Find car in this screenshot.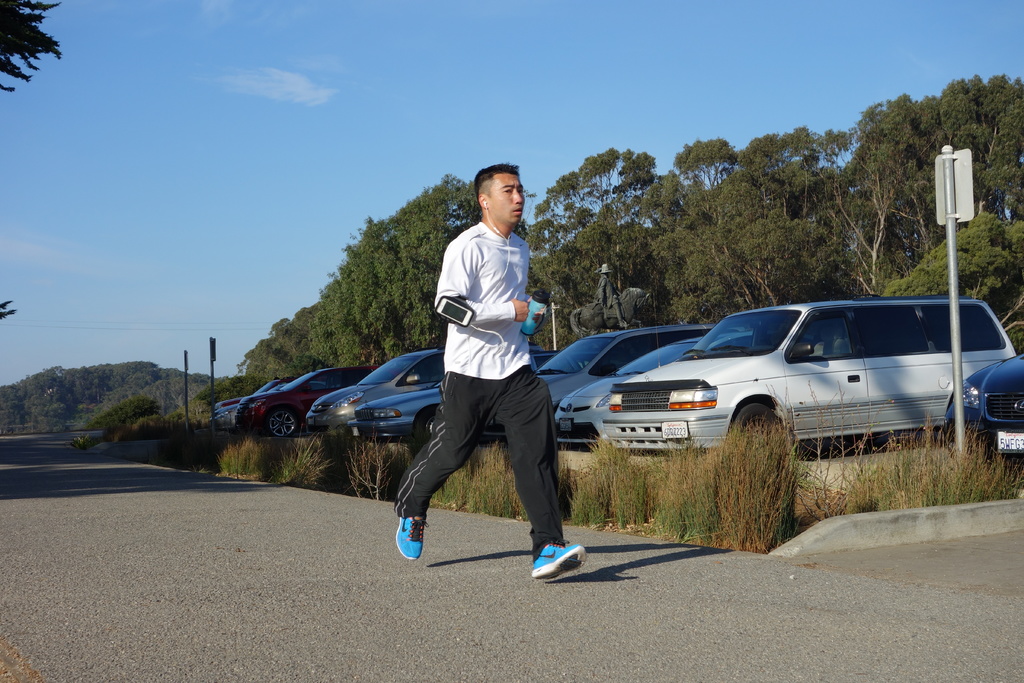
The bounding box for car is BBox(237, 364, 374, 439).
